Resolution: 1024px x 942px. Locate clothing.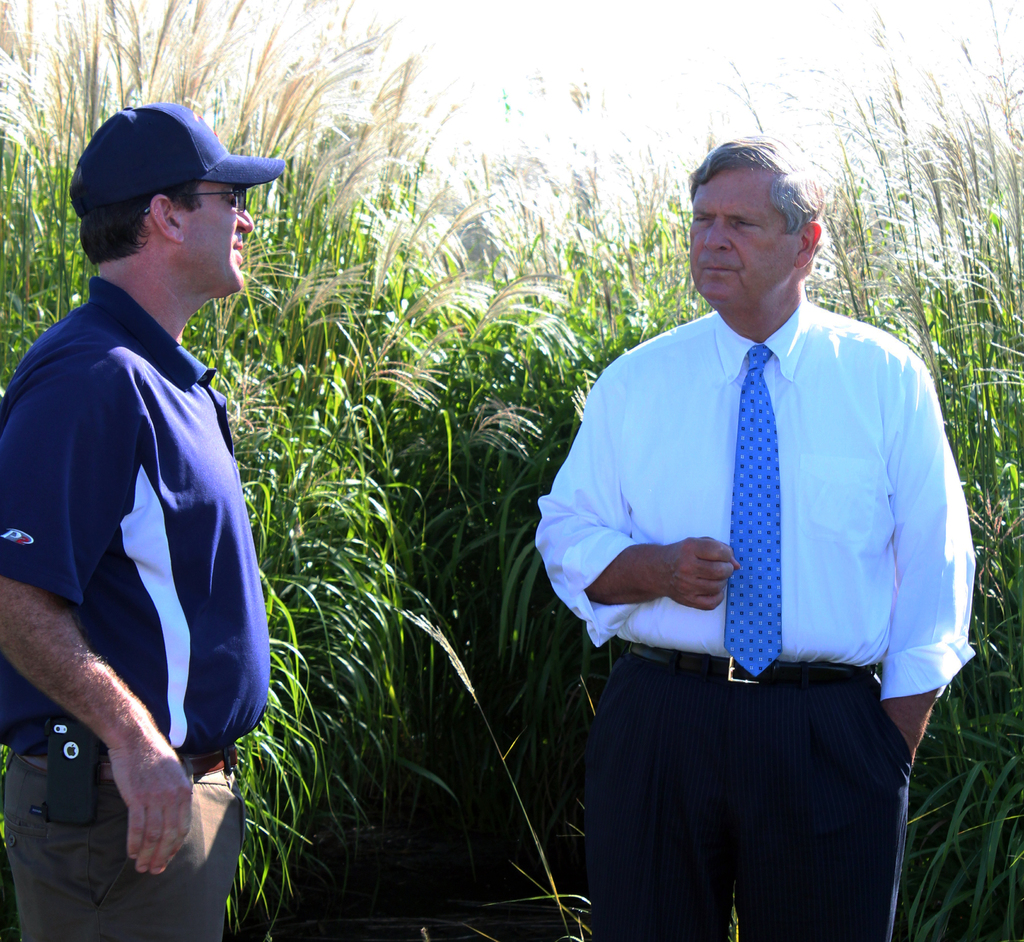
Rect(531, 243, 951, 895).
